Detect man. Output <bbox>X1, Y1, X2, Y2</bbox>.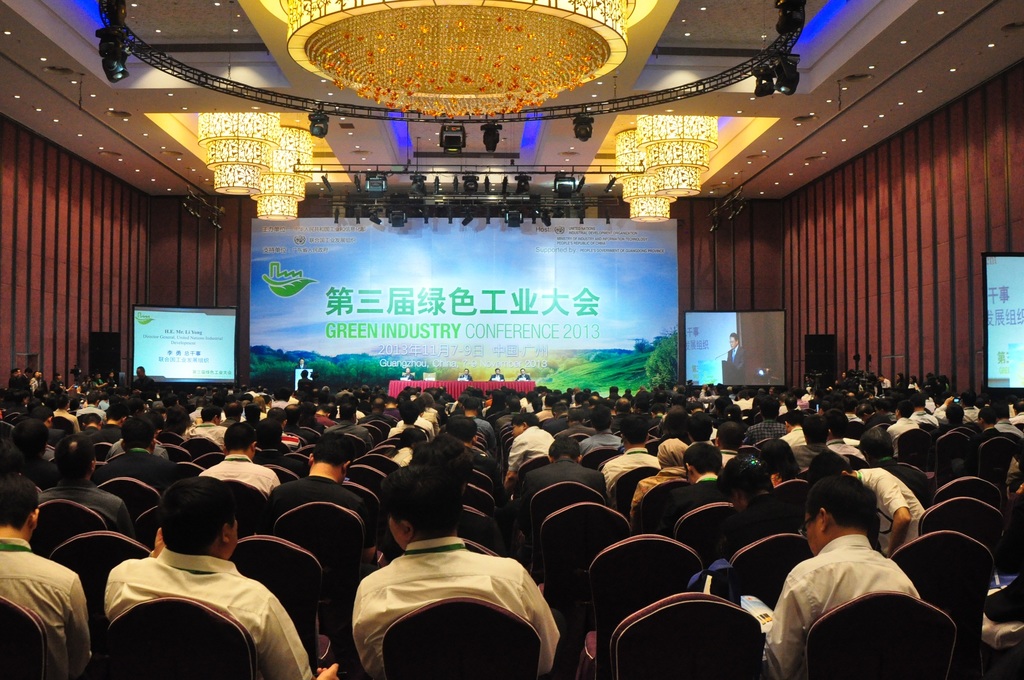
<bbox>262, 409, 301, 455</bbox>.
